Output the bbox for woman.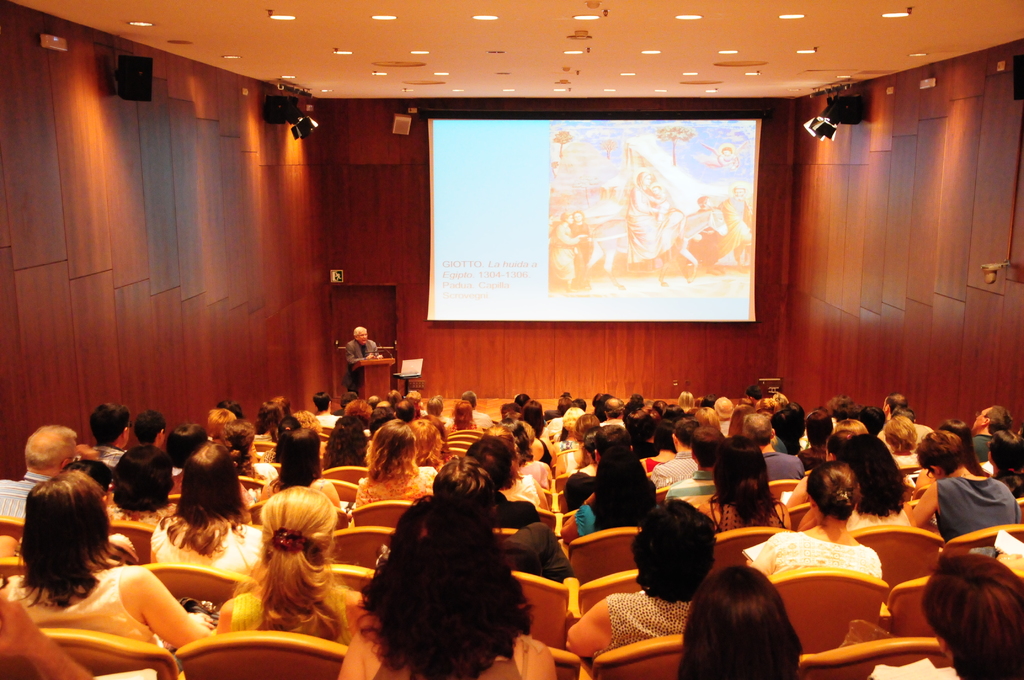
[0, 465, 225, 660].
